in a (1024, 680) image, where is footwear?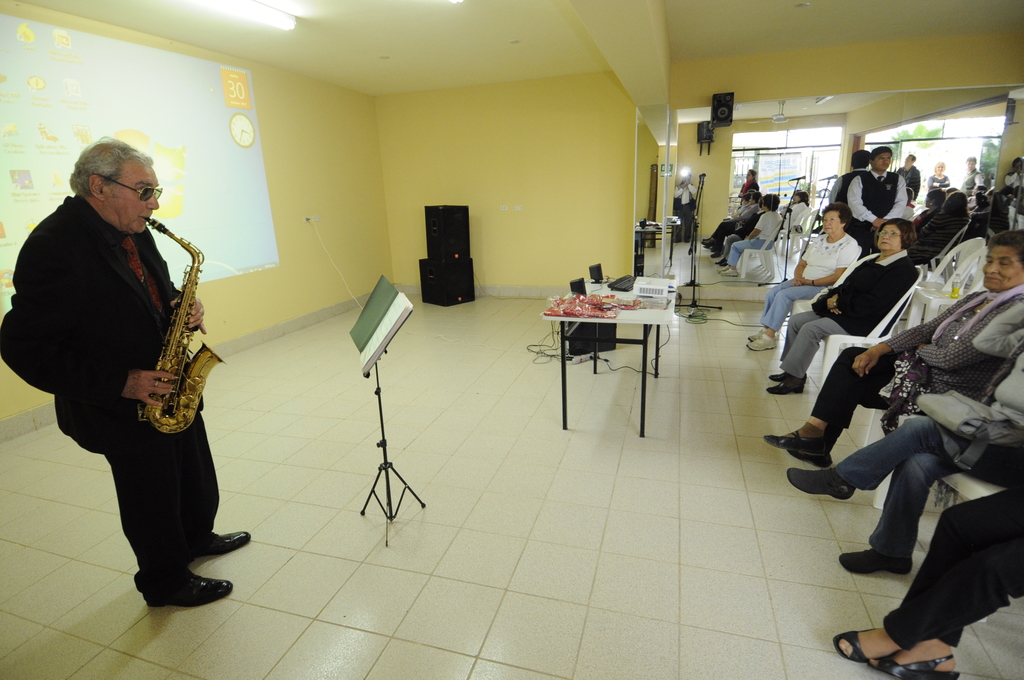
[left=875, top=651, right=961, bottom=679].
